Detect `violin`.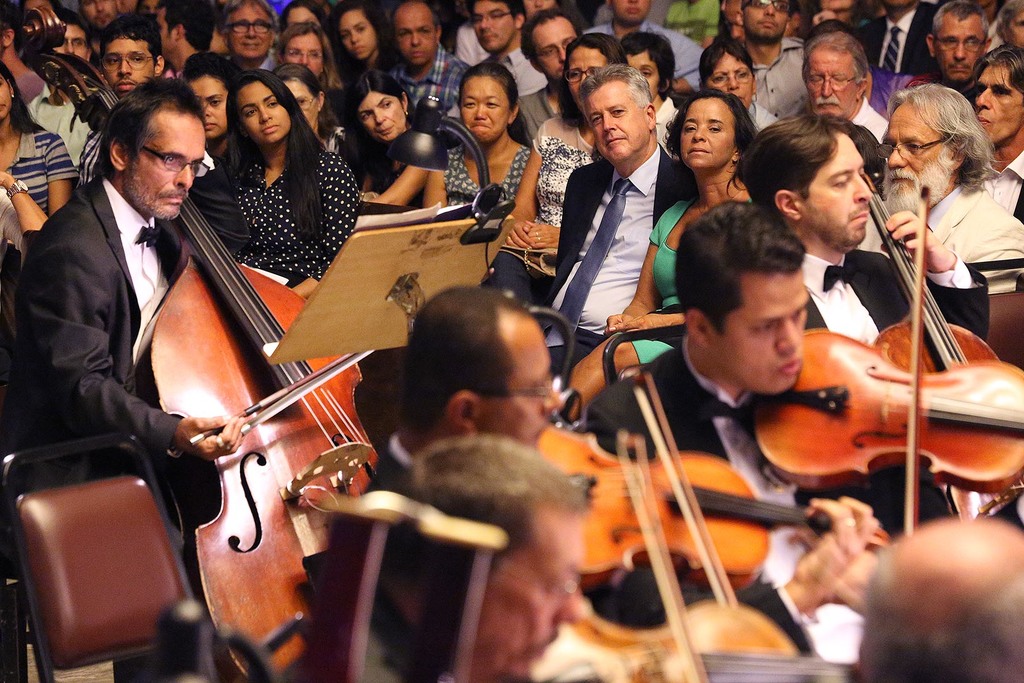
Detected at <box>768,136,1016,523</box>.
